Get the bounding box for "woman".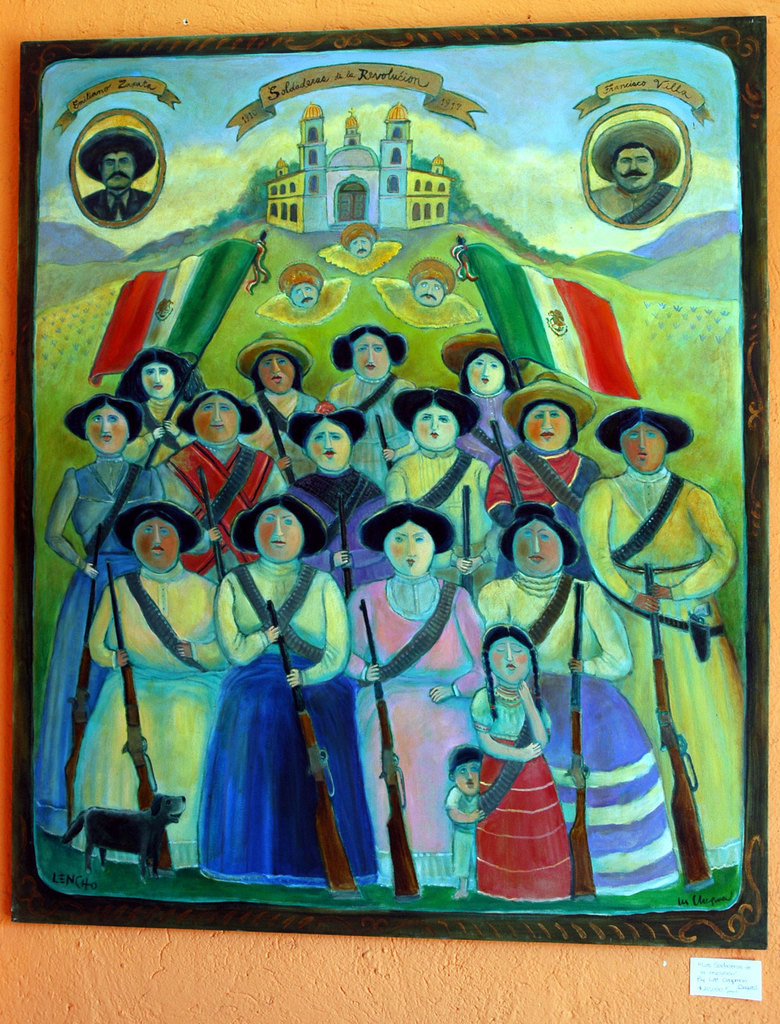
<bbox>183, 490, 376, 893</bbox>.
